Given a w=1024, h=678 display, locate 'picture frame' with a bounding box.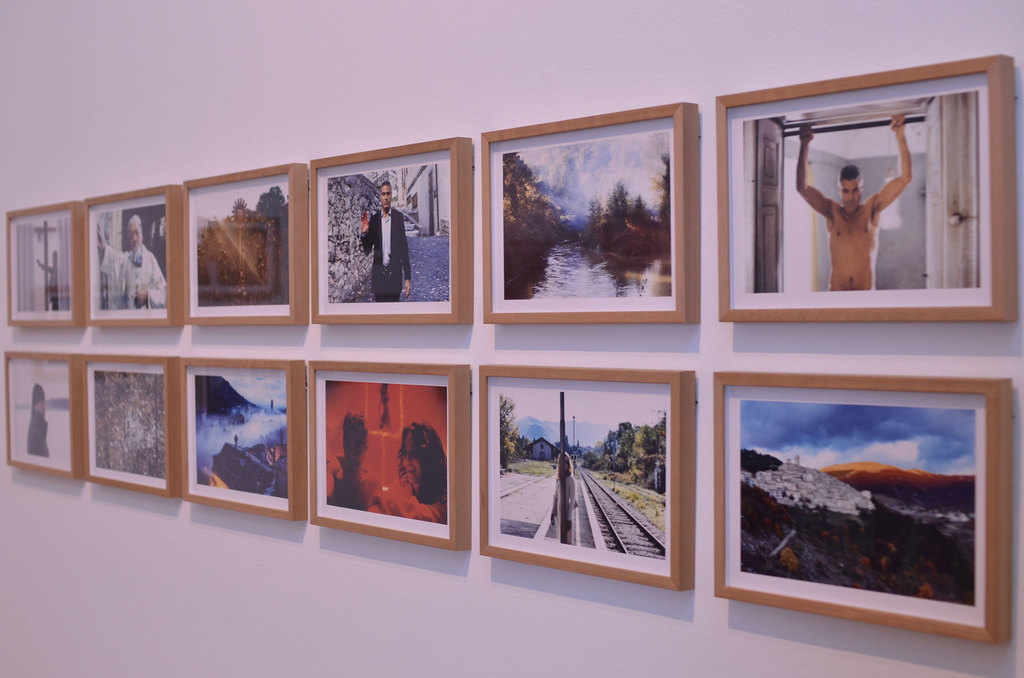
Located: <box>308,135,475,323</box>.
